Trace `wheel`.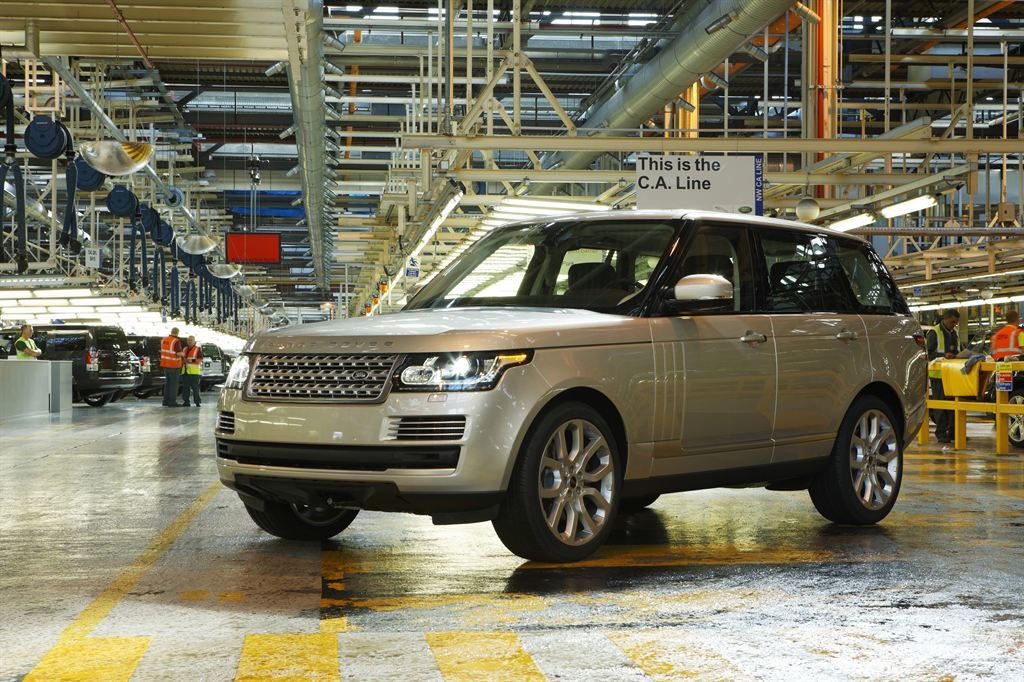
Traced to (802, 389, 904, 530).
